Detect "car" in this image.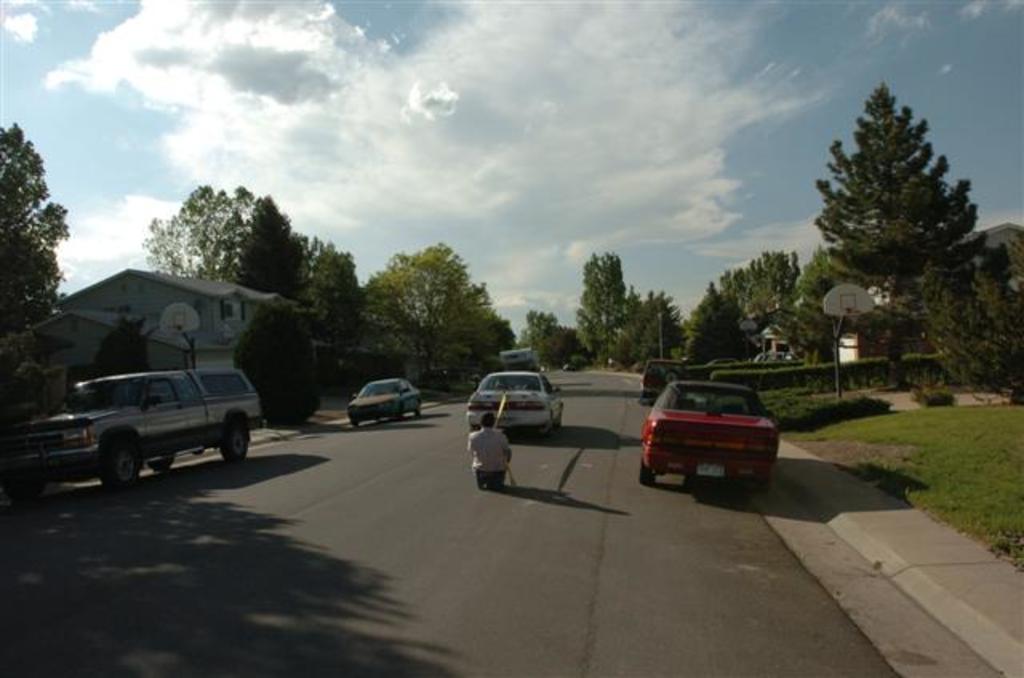
Detection: pyautogui.locateOnScreen(347, 377, 419, 429).
